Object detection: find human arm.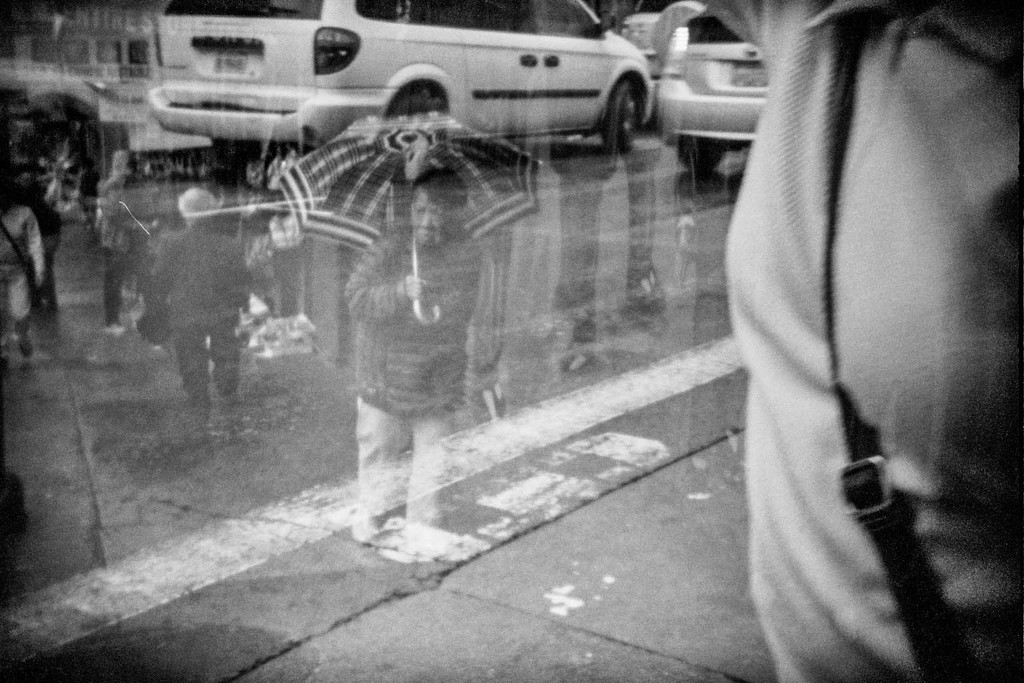
x1=343 y1=244 x2=428 y2=318.
